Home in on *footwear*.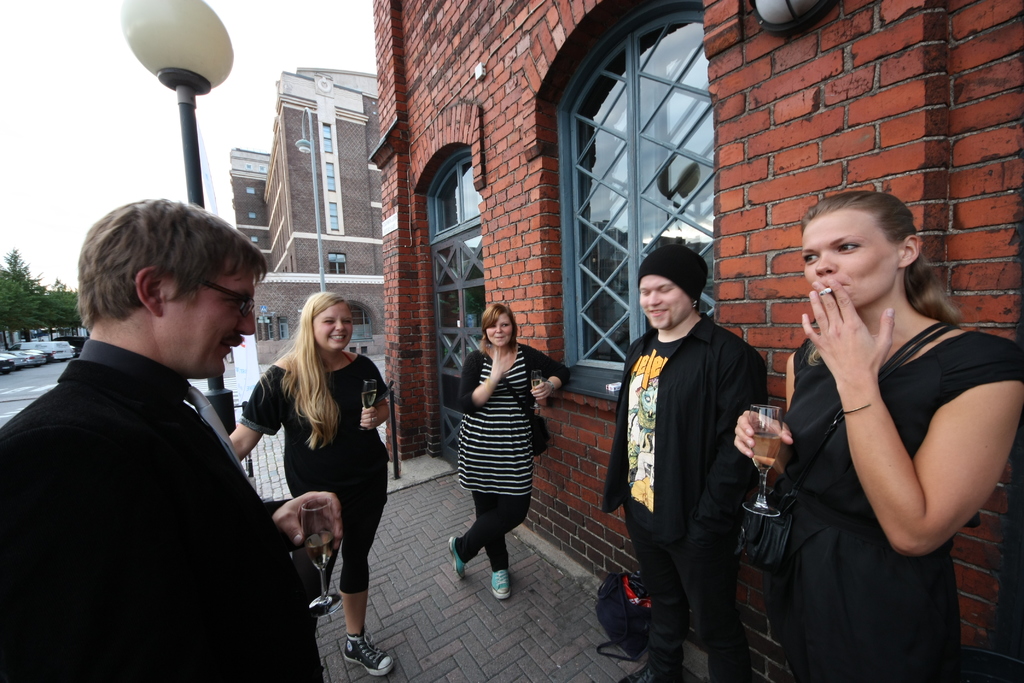
Homed in at 447,537,463,583.
